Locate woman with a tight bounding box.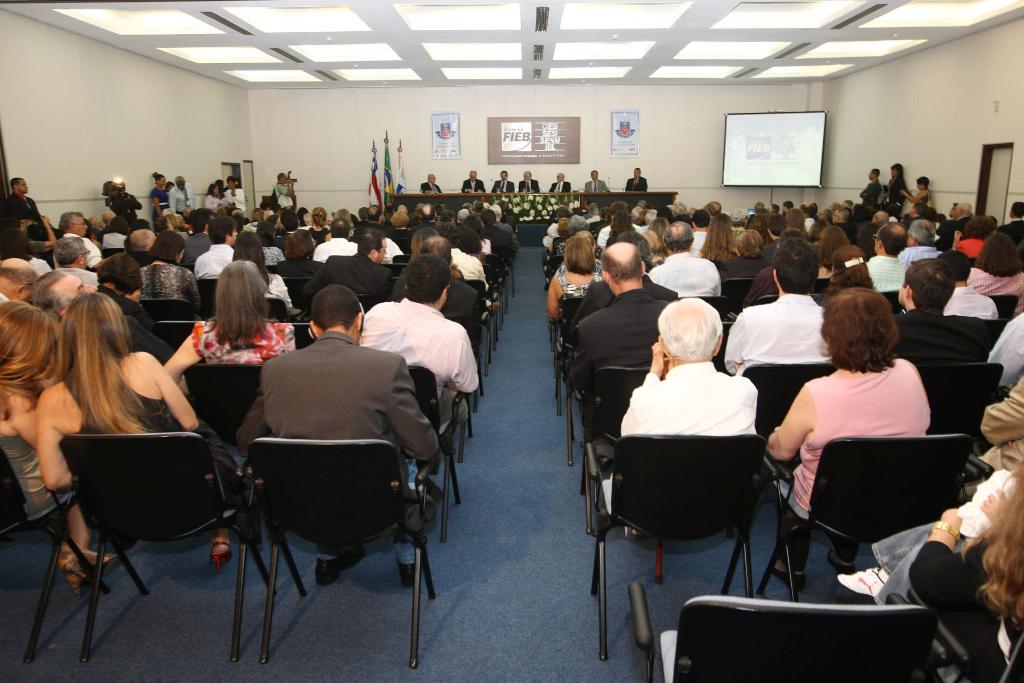
<box>696,211,739,268</box>.
